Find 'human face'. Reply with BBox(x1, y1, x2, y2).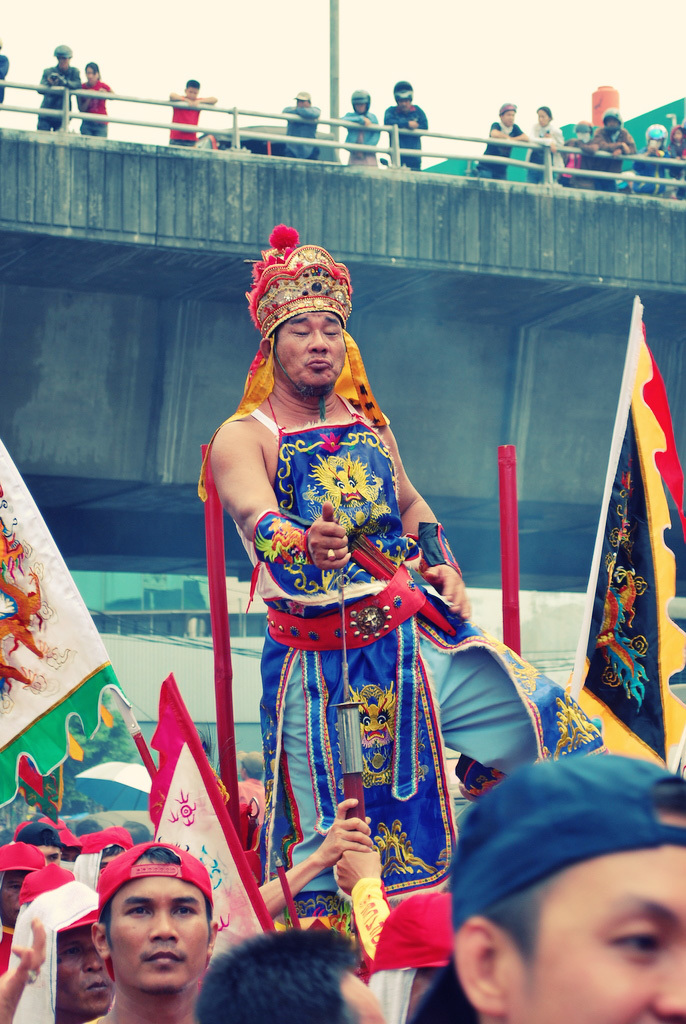
BBox(182, 86, 200, 101).
